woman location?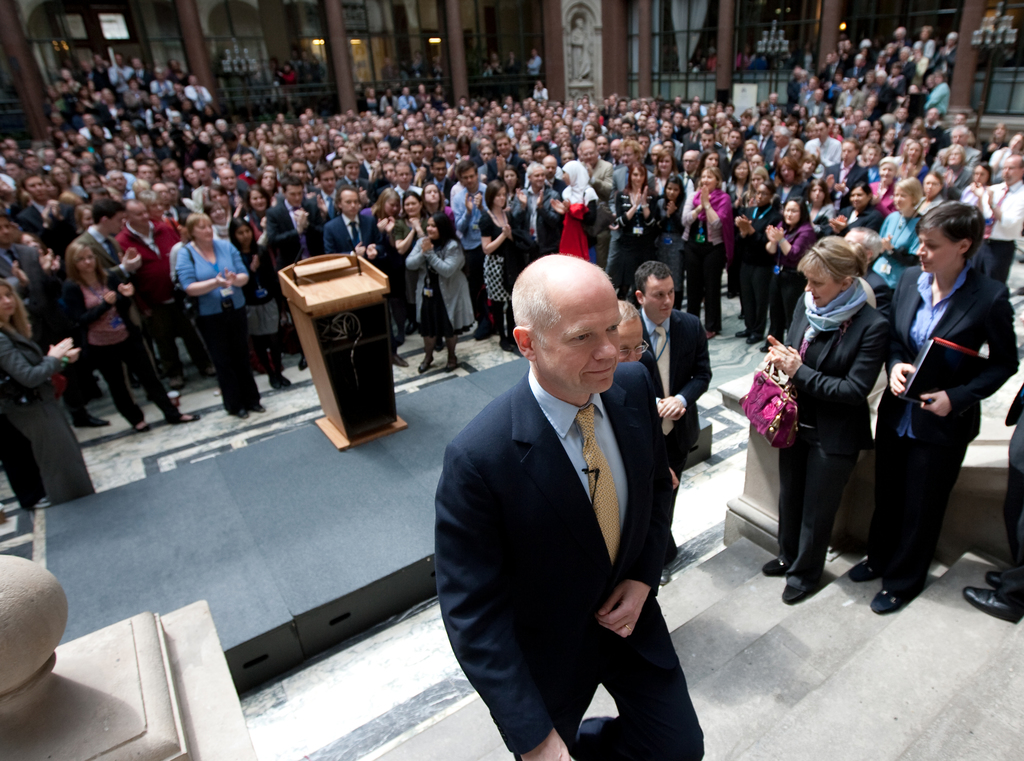
[x1=552, y1=159, x2=596, y2=263]
